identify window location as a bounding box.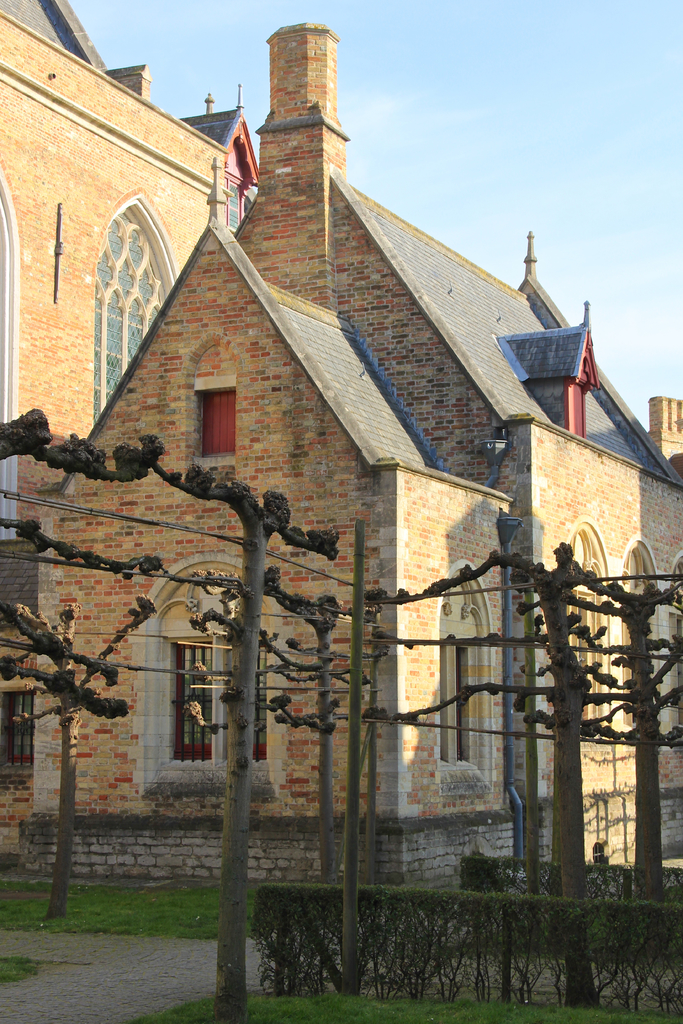
<bbox>439, 578, 474, 776</bbox>.
